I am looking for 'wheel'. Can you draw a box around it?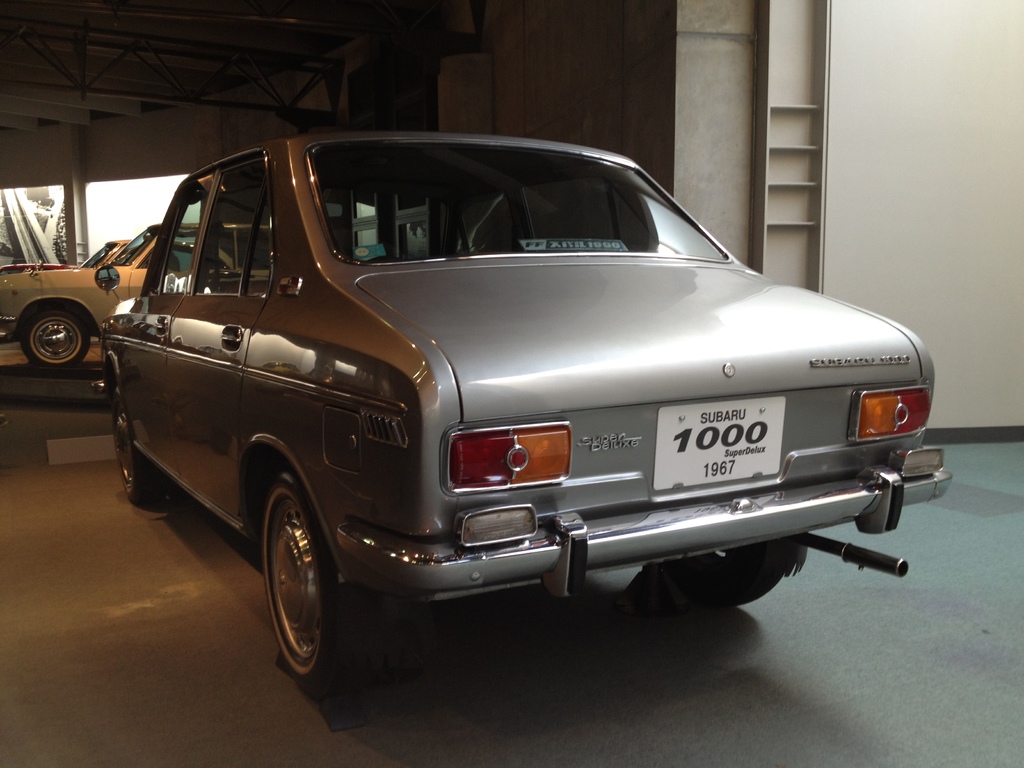
Sure, the bounding box is pyautogui.locateOnScreen(113, 386, 163, 501).
